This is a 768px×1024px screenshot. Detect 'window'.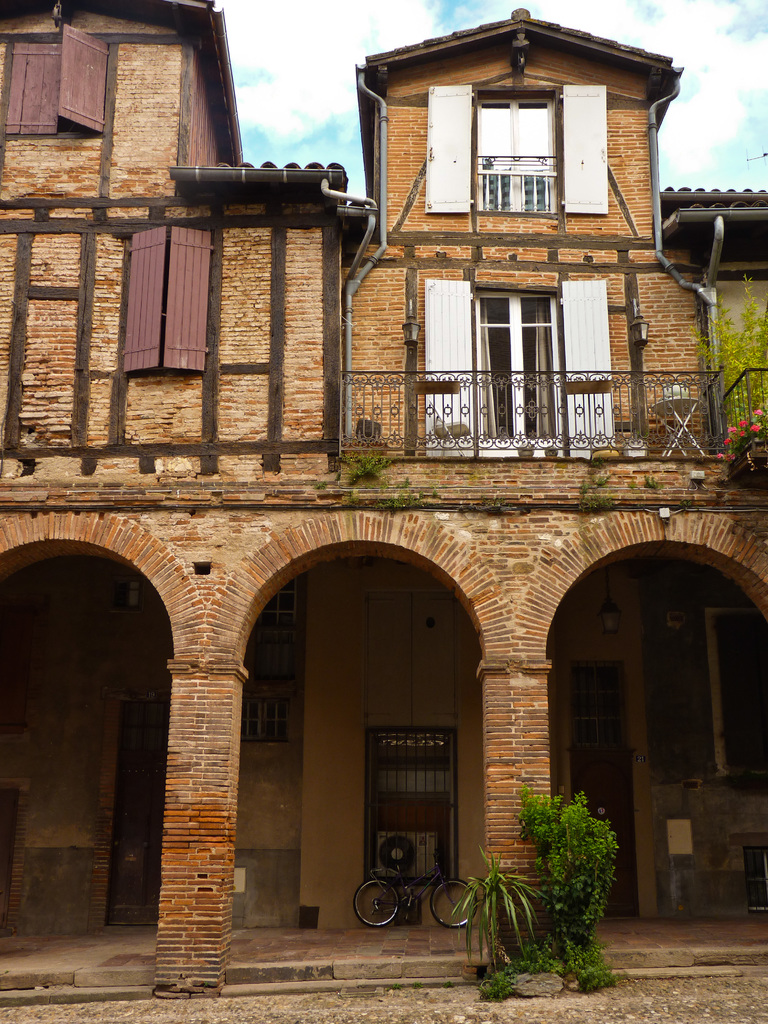
(left=255, top=580, right=301, bottom=627).
